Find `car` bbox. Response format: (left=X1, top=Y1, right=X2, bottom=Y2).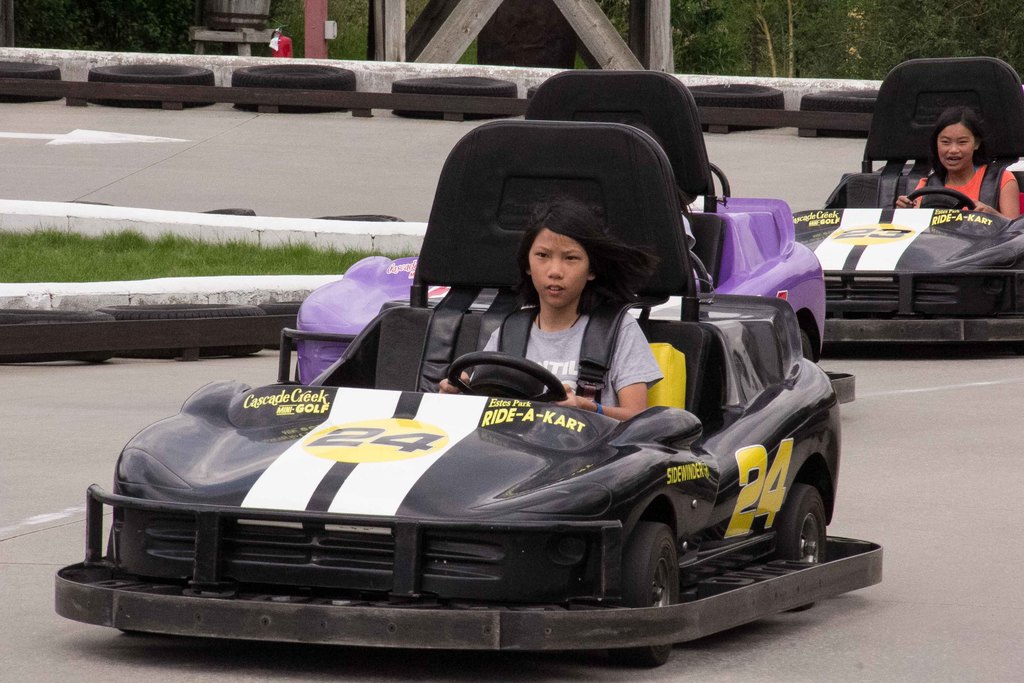
(left=791, top=57, right=1023, bottom=342).
